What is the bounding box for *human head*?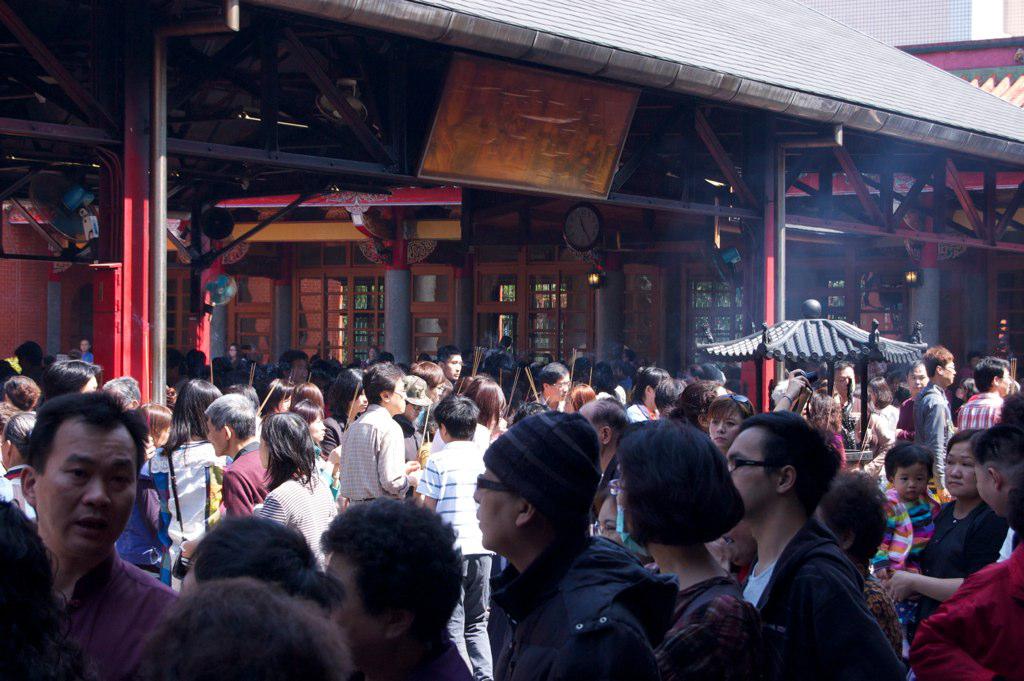
(203, 394, 253, 454).
